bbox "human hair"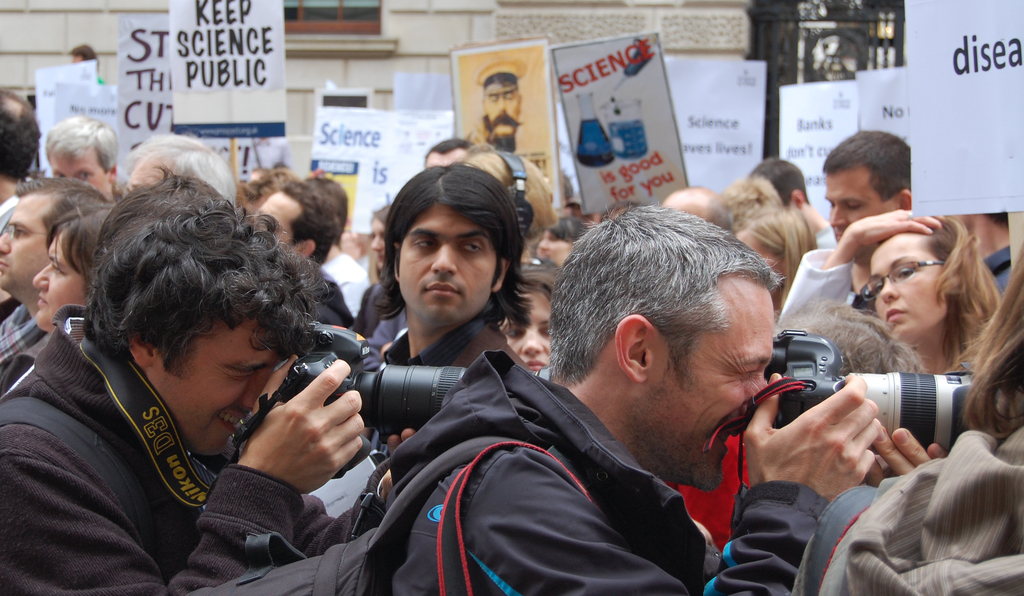
(left=952, top=243, right=1023, bottom=448)
